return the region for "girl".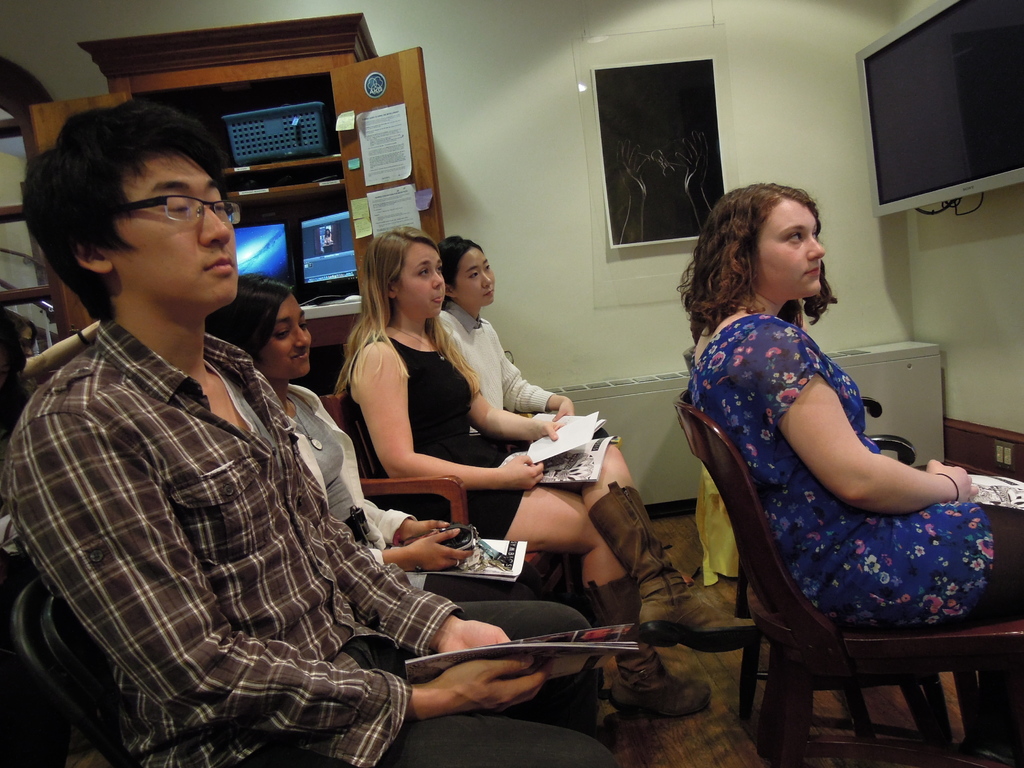
pyautogui.locateOnScreen(214, 270, 545, 601).
